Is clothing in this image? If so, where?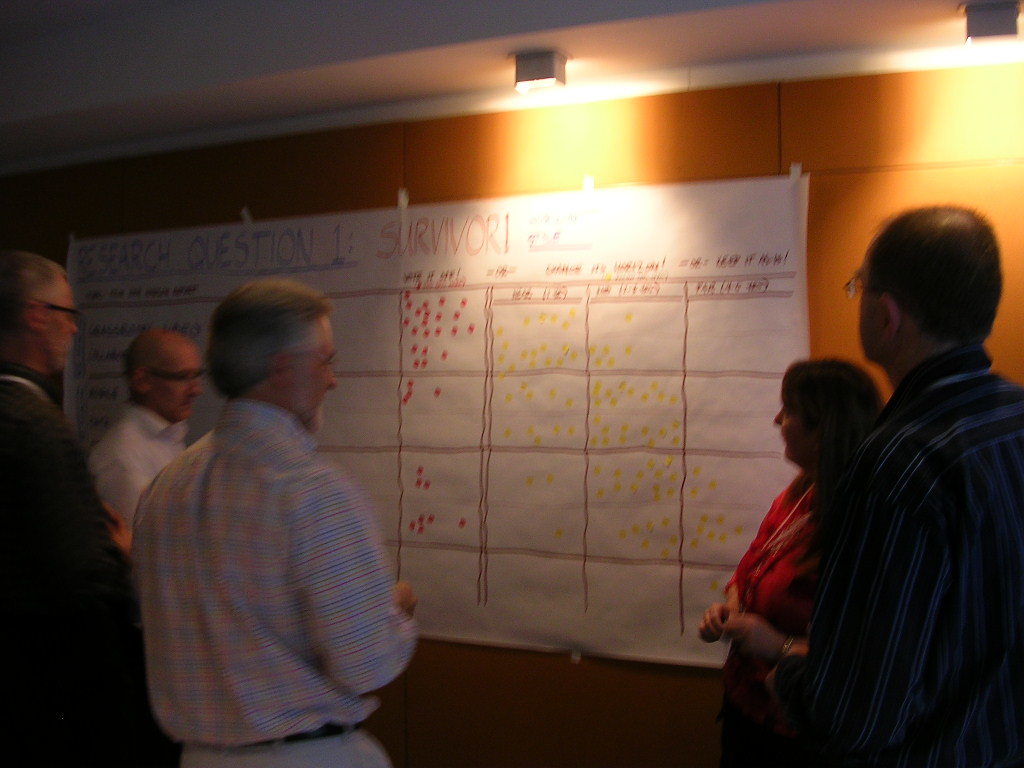
Yes, at 0 368 165 767.
